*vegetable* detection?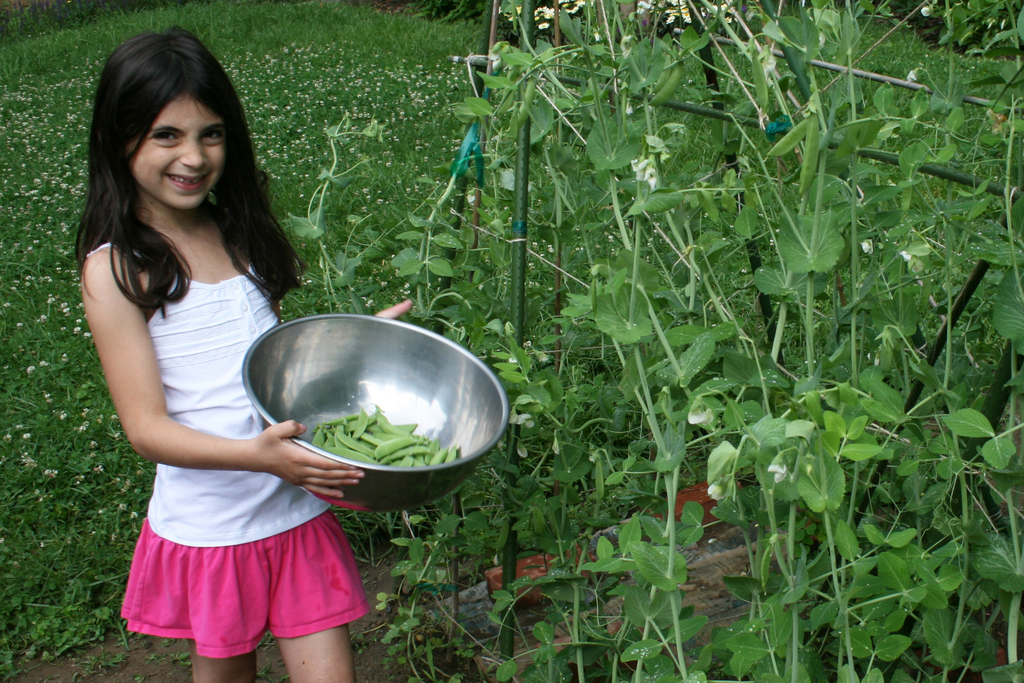
[x1=648, y1=62, x2=684, y2=108]
